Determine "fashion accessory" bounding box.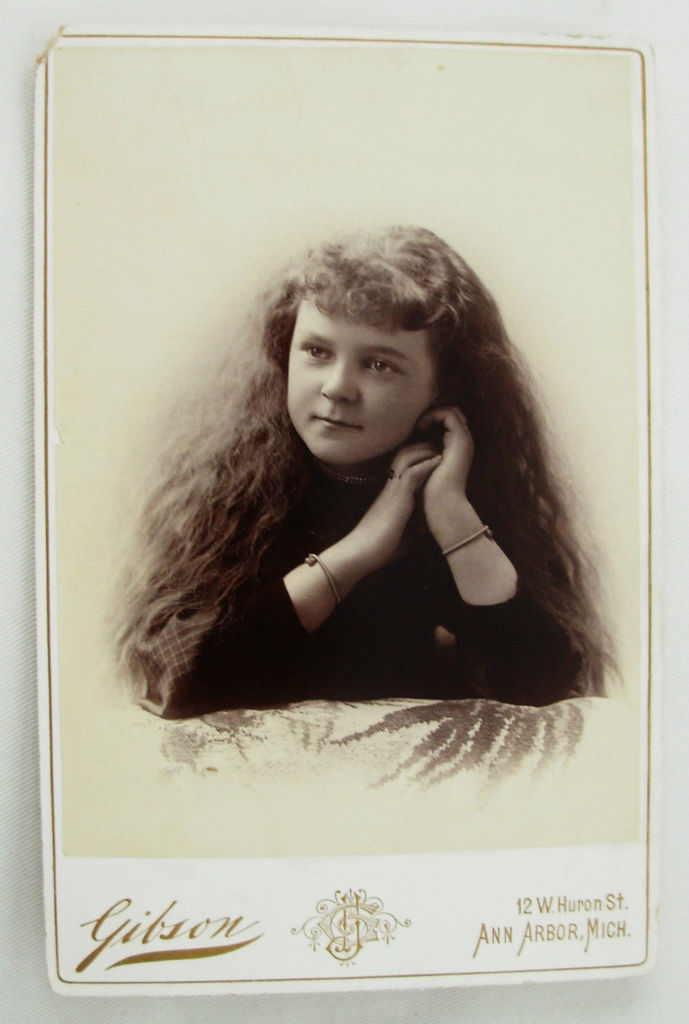
Determined: left=440, top=524, right=498, bottom=559.
